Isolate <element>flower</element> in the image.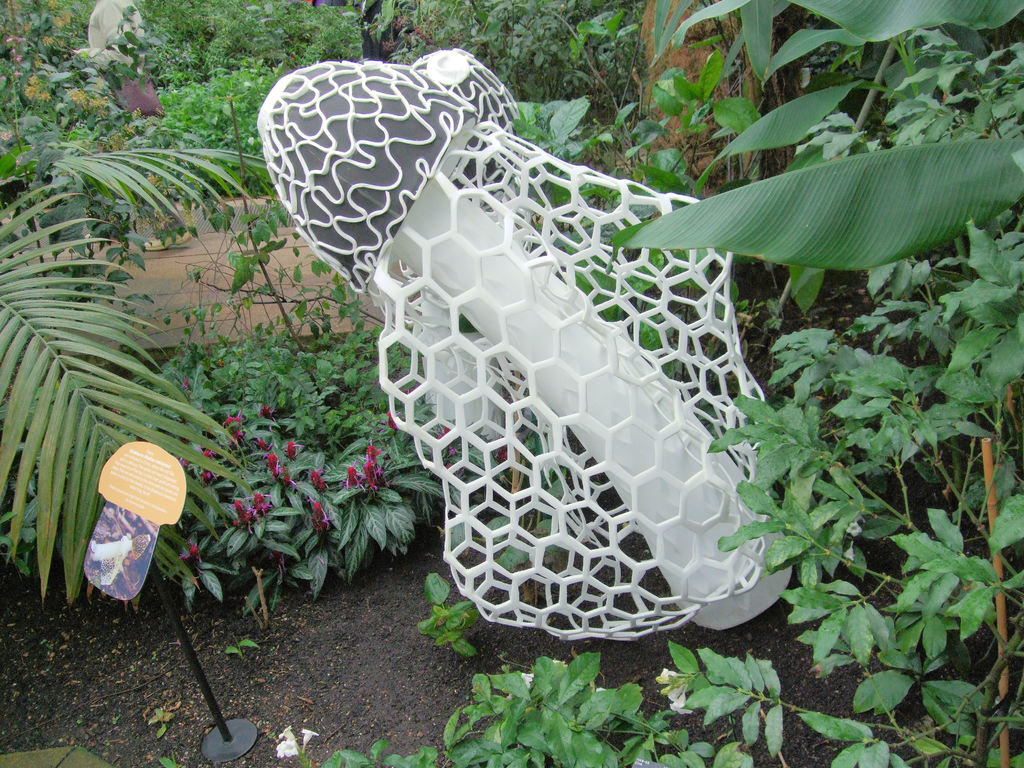
Isolated region: crop(288, 442, 296, 456).
